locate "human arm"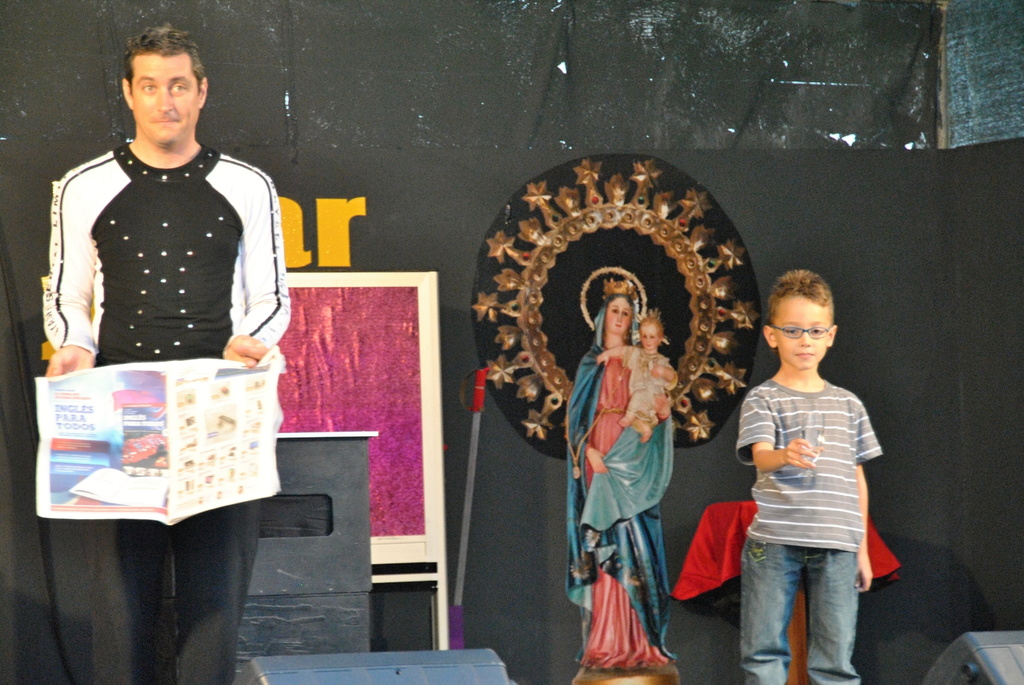
select_region(226, 173, 285, 372)
